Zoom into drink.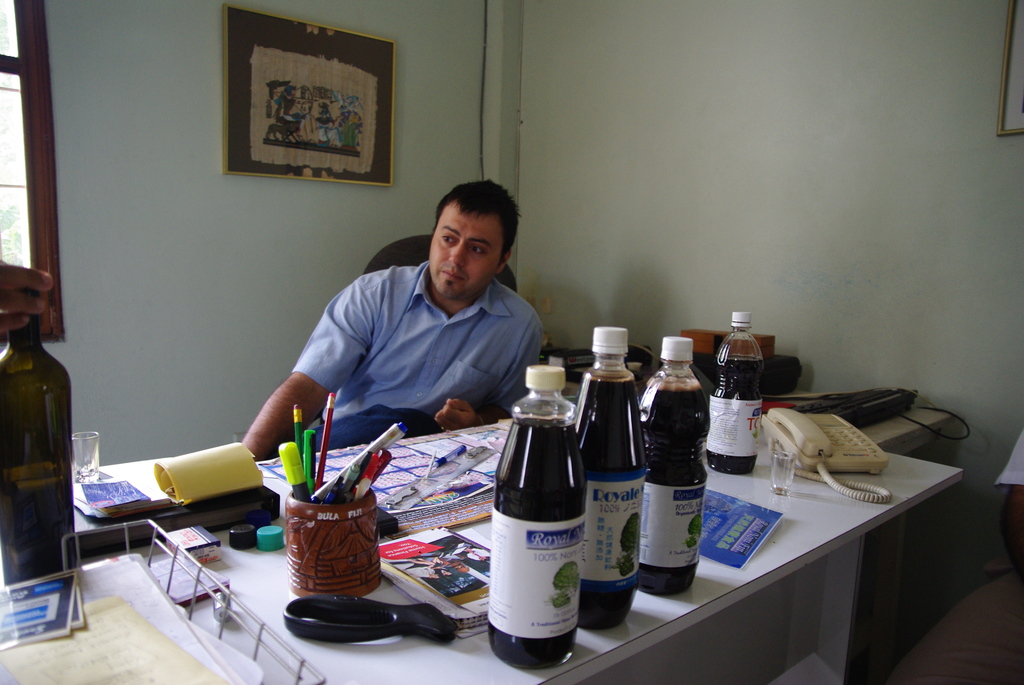
Zoom target: {"left": 639, "top": 375, "right": 707, "bottom": 588}.
